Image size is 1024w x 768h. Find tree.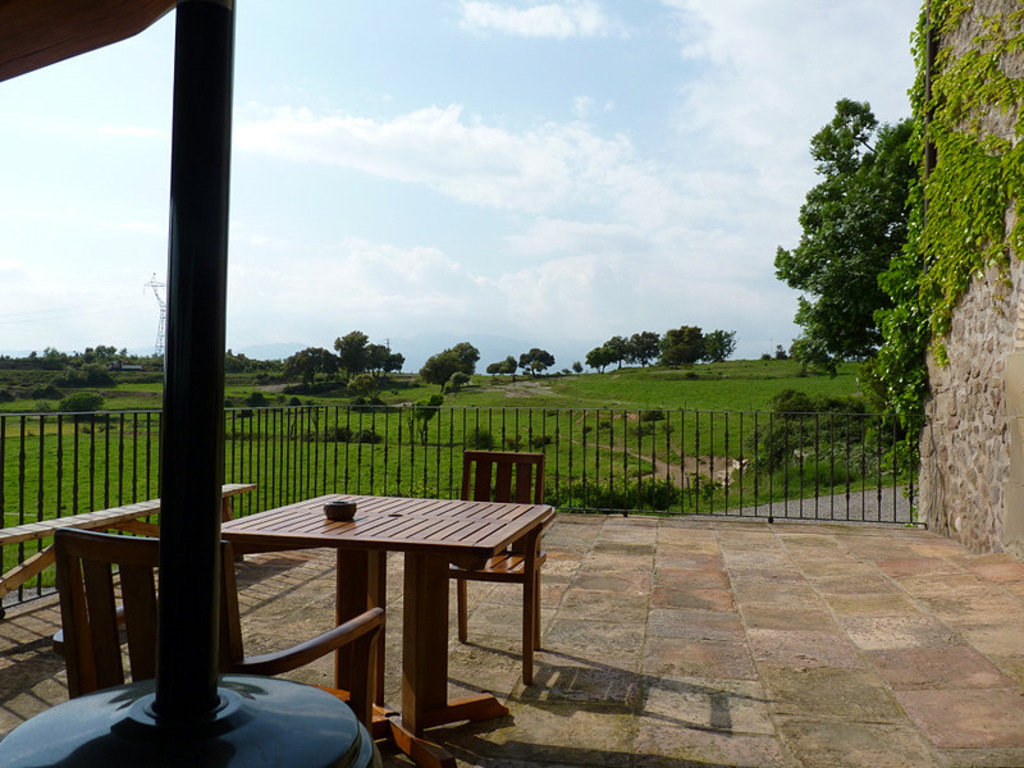
<box>667,329,708,369</box>.
